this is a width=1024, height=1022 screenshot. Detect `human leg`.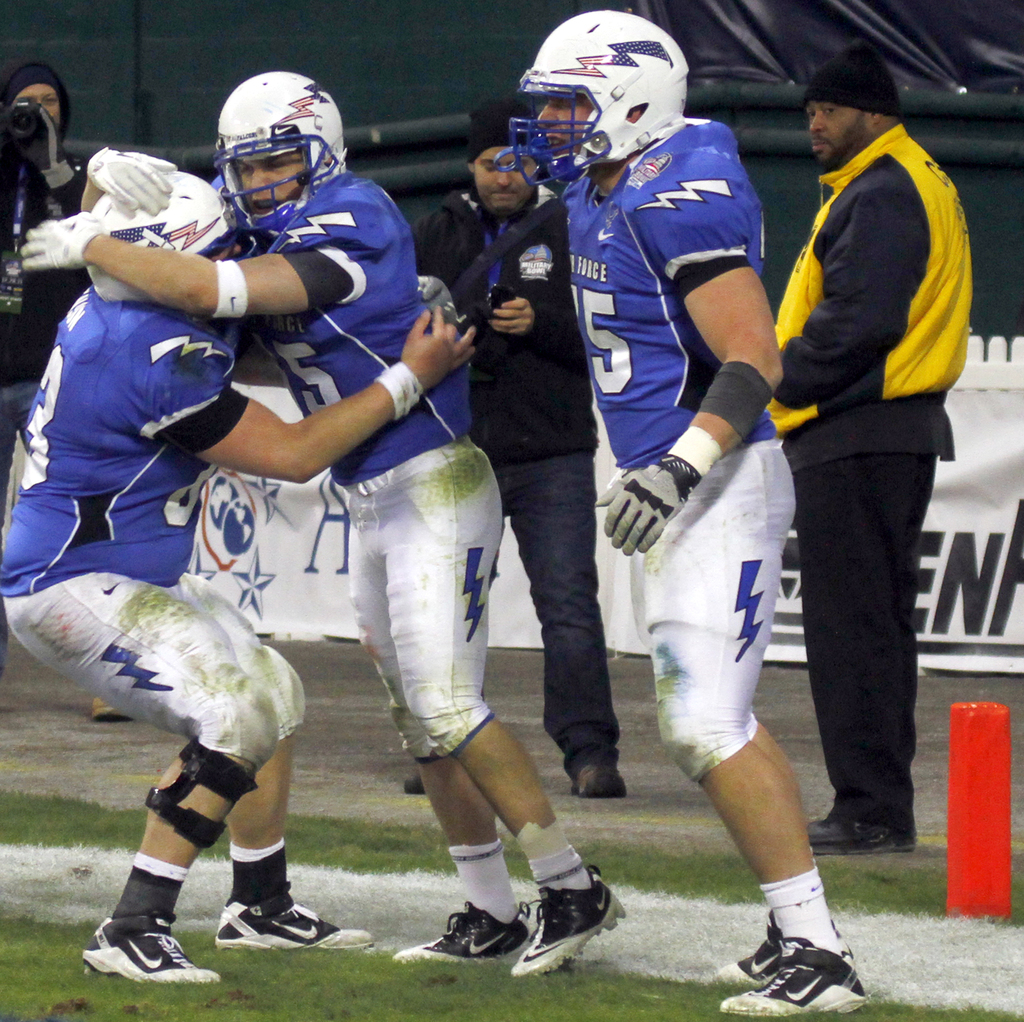
640/473/868/1005.
